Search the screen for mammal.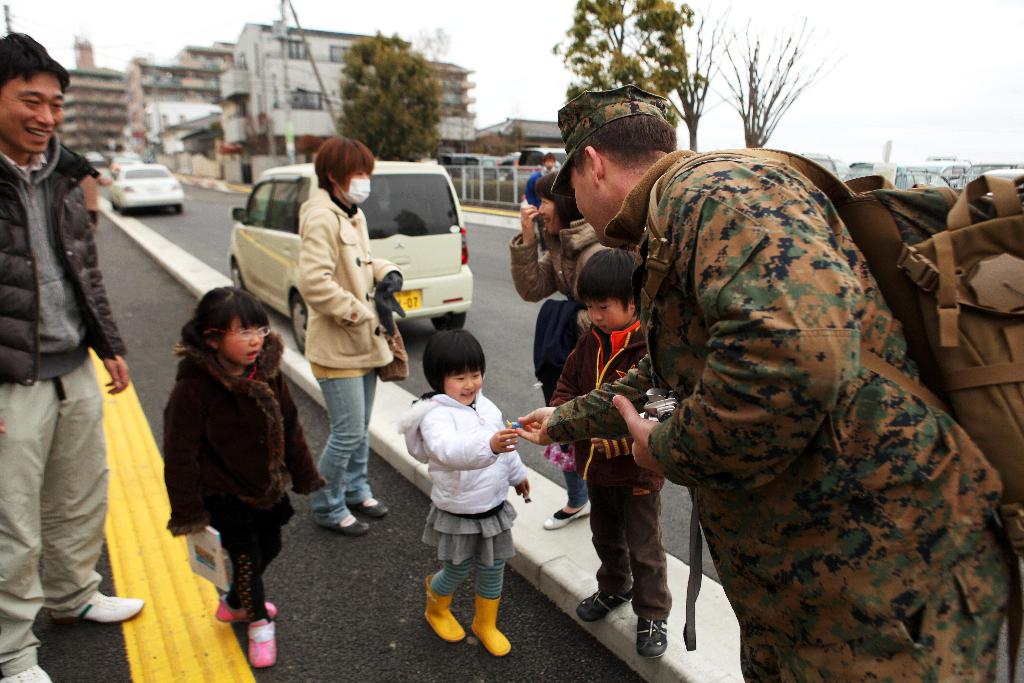
Found at <bbox>143, 267, 317, 623</bbox>.
